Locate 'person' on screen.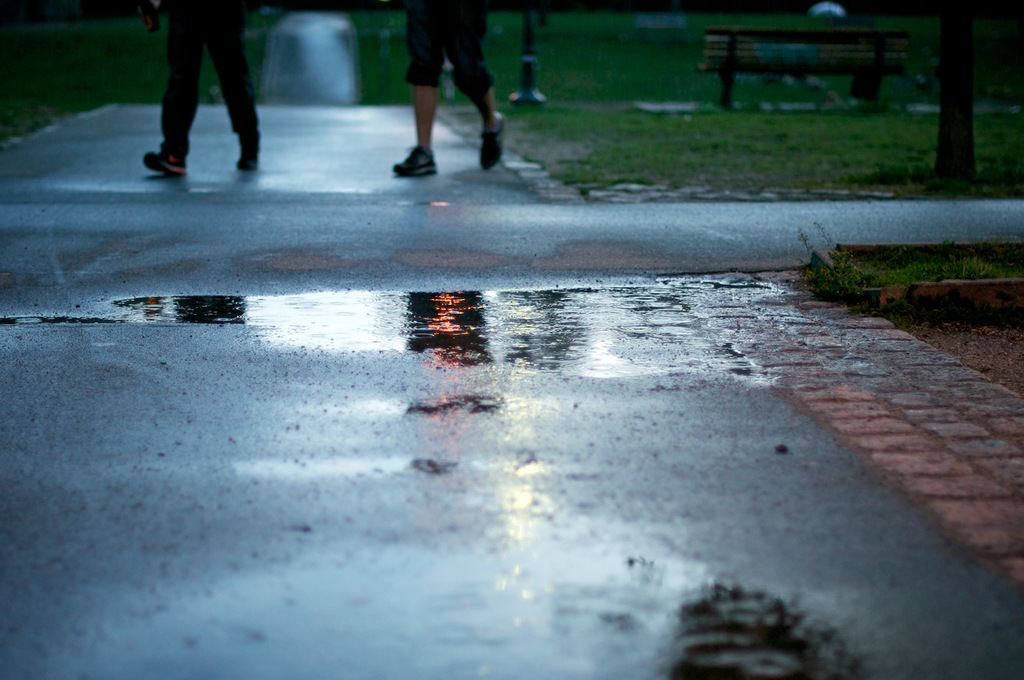
On screen at crop(388, 0, 515, 176).
